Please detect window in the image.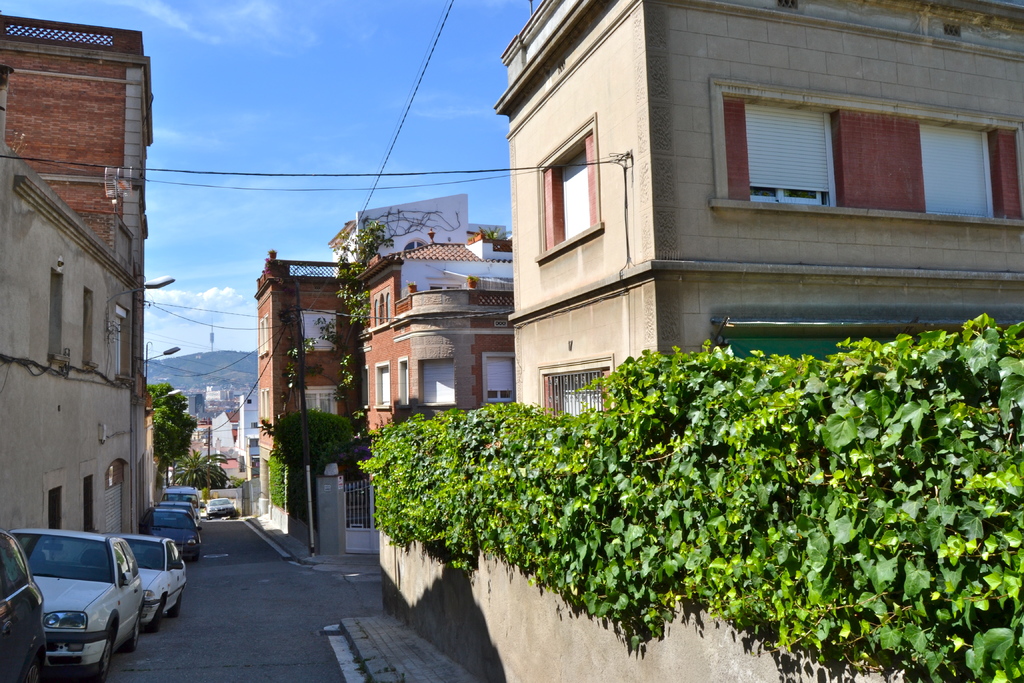
rect(429, 284, 461, 289).
